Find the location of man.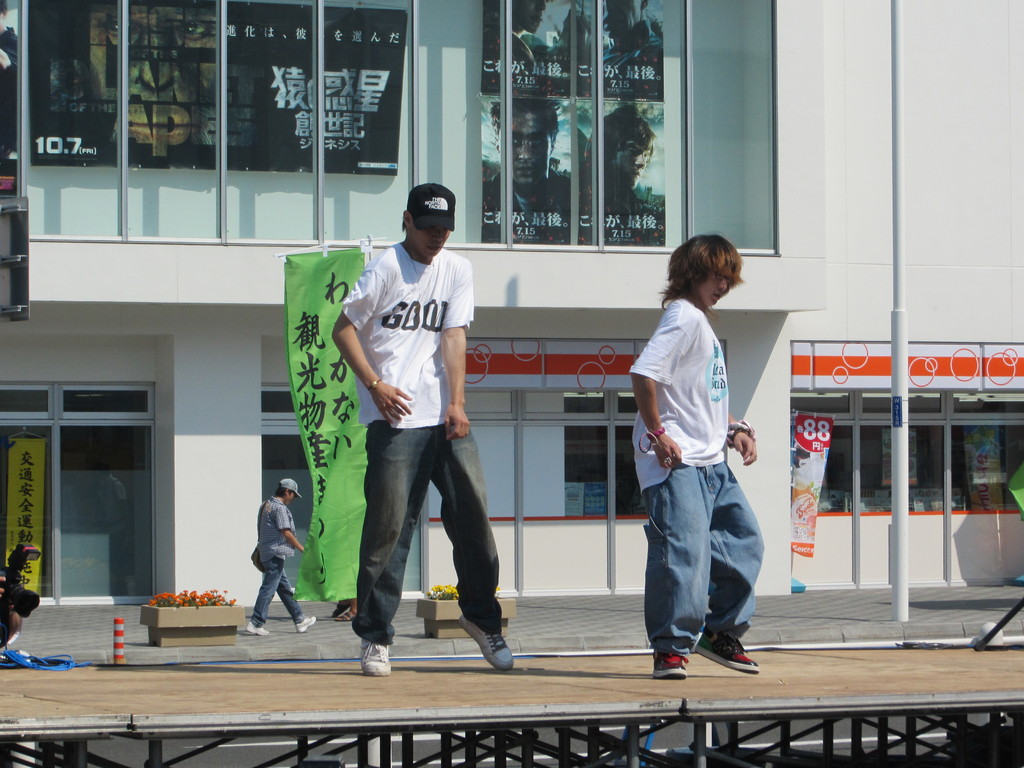
Location: <box>602,0,666,99</box>.
